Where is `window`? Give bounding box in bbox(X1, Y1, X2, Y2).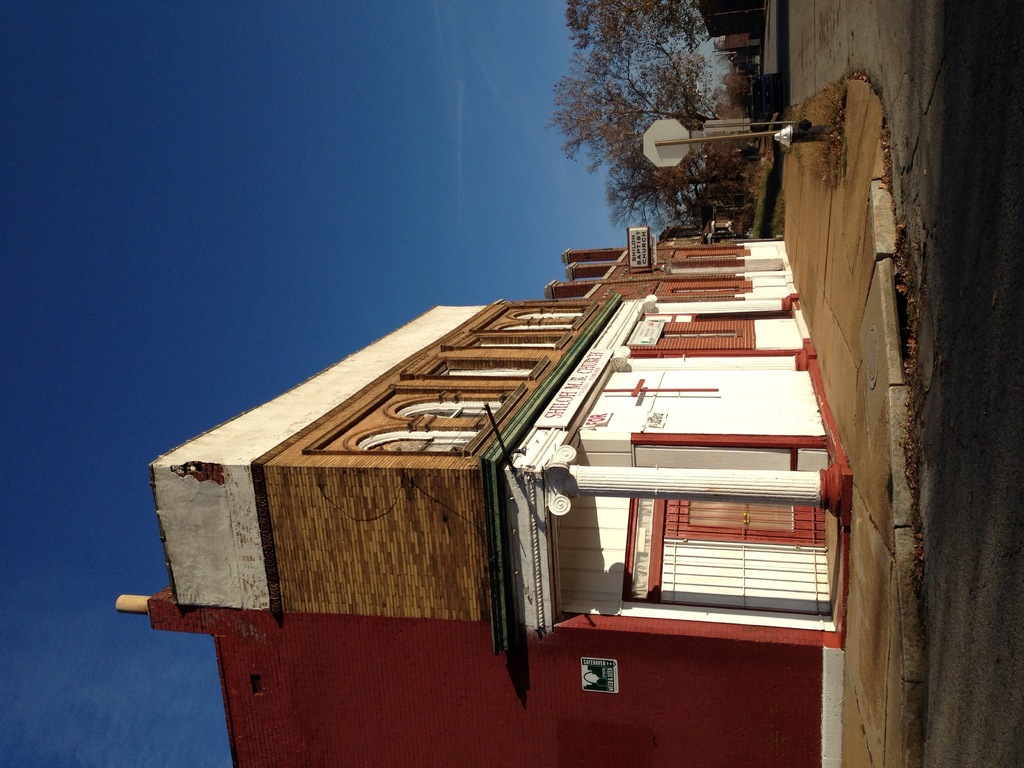
bbox(365, 428, 469, 448).
